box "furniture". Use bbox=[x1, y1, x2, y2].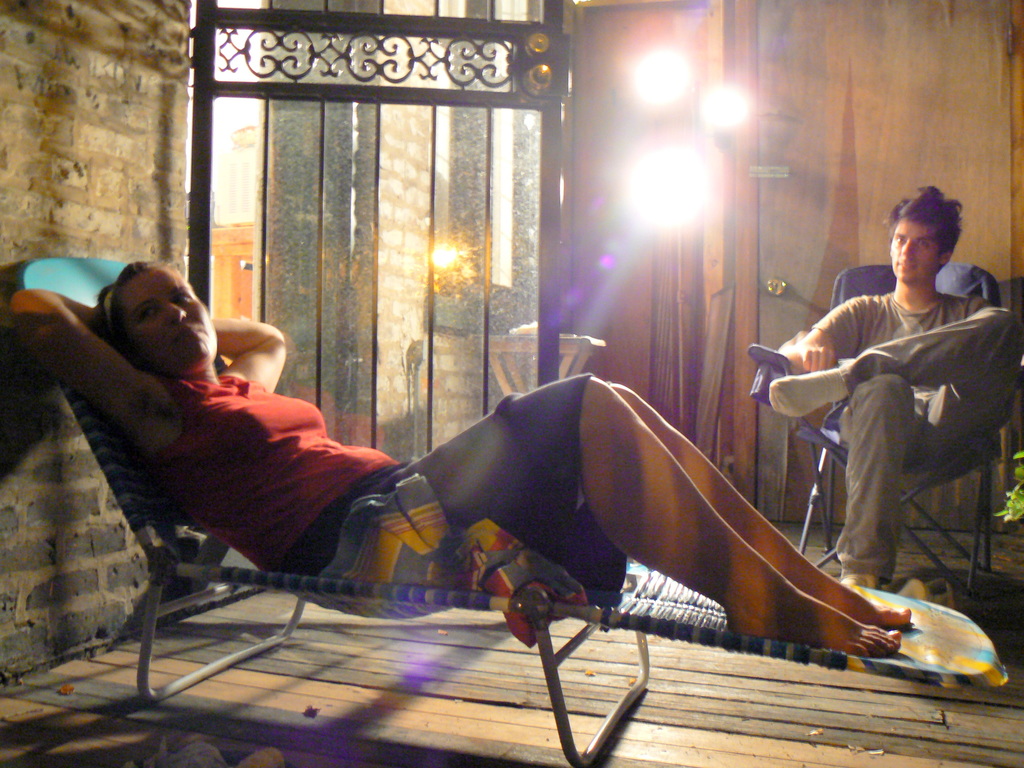
bbox=[472, 333, 605, 397].
